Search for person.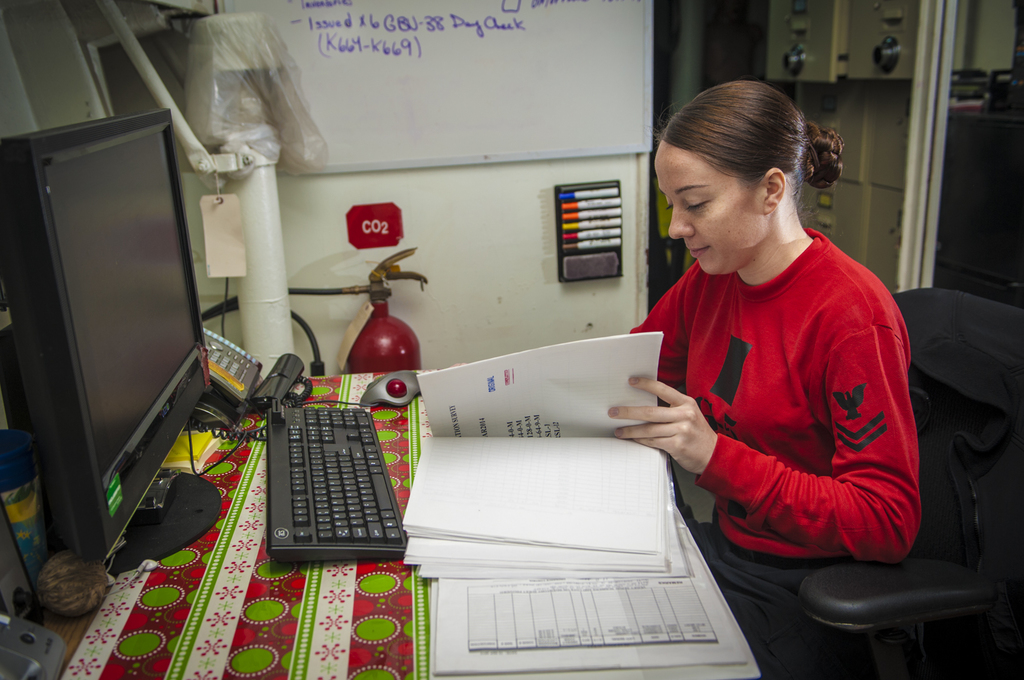
Found at [604, 79, 923, 679].
